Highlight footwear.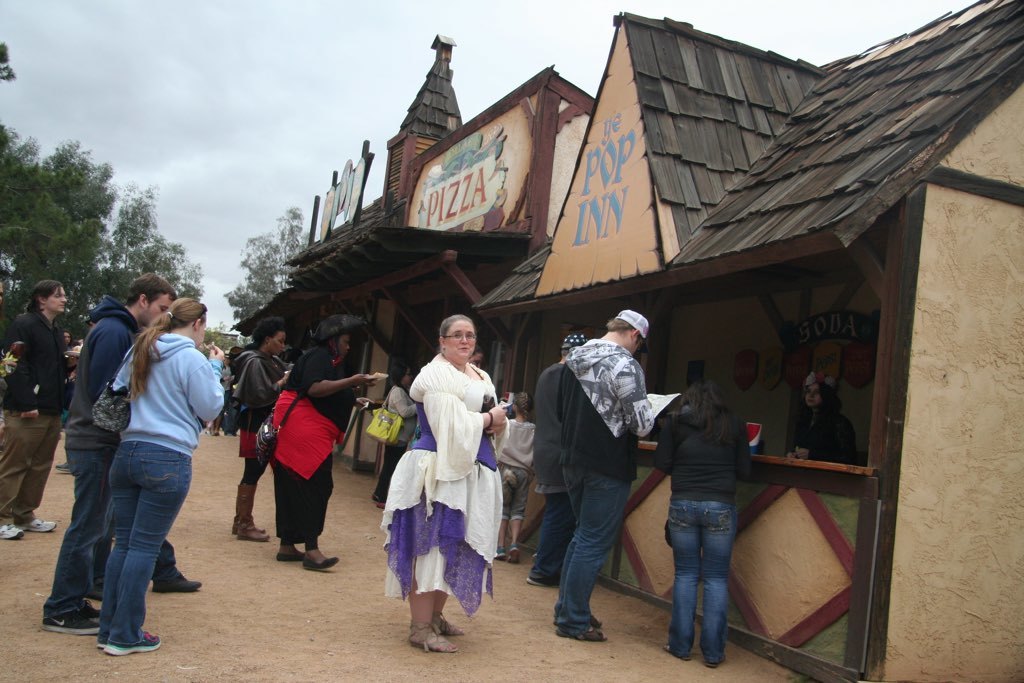
Highlighted region: x1=45 y1=611 x2=100 y2=631.
